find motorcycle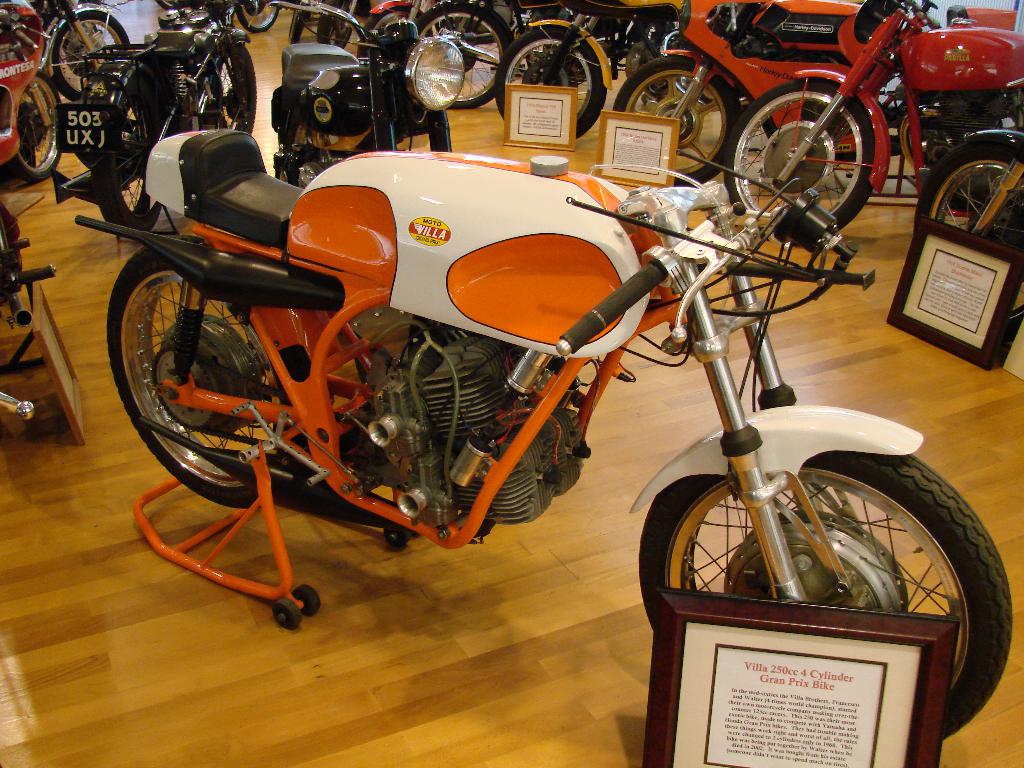
select_region(608, 0, 1023, 185)
